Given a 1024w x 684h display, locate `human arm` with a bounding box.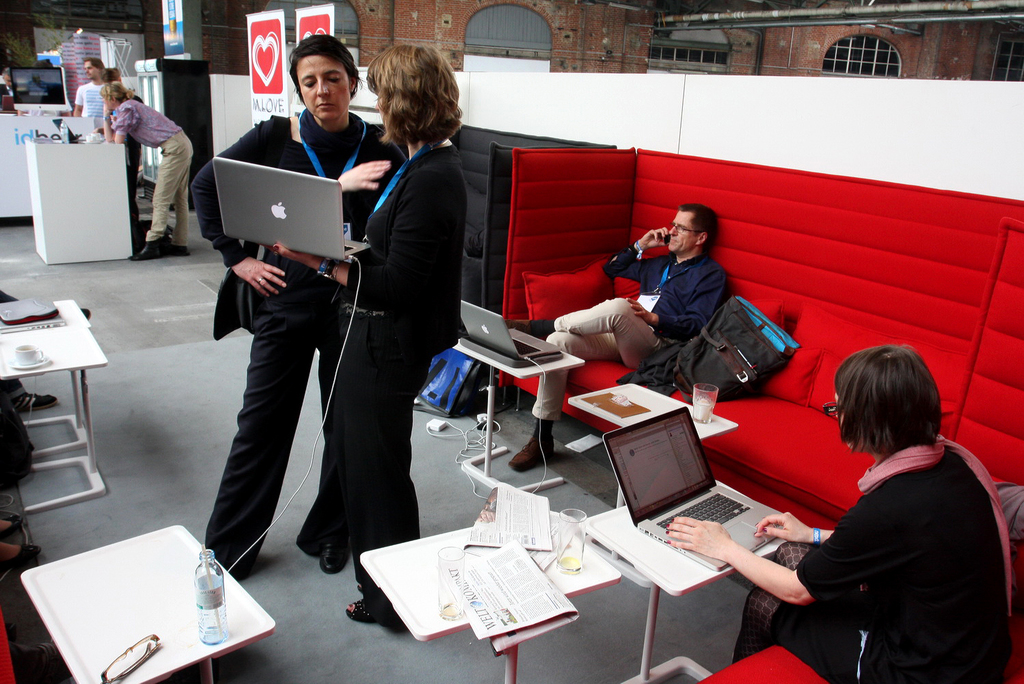
Located: bbox=(73, 86, 85, 113).
